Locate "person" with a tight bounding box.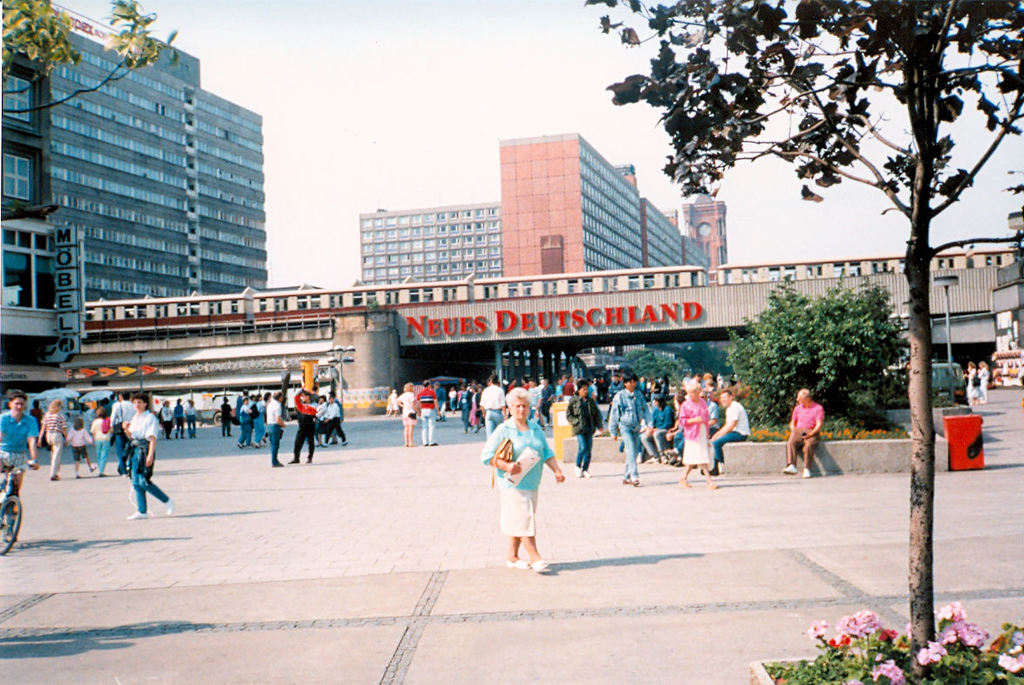
x1=121, y1=393, x2=170, y2=519.
